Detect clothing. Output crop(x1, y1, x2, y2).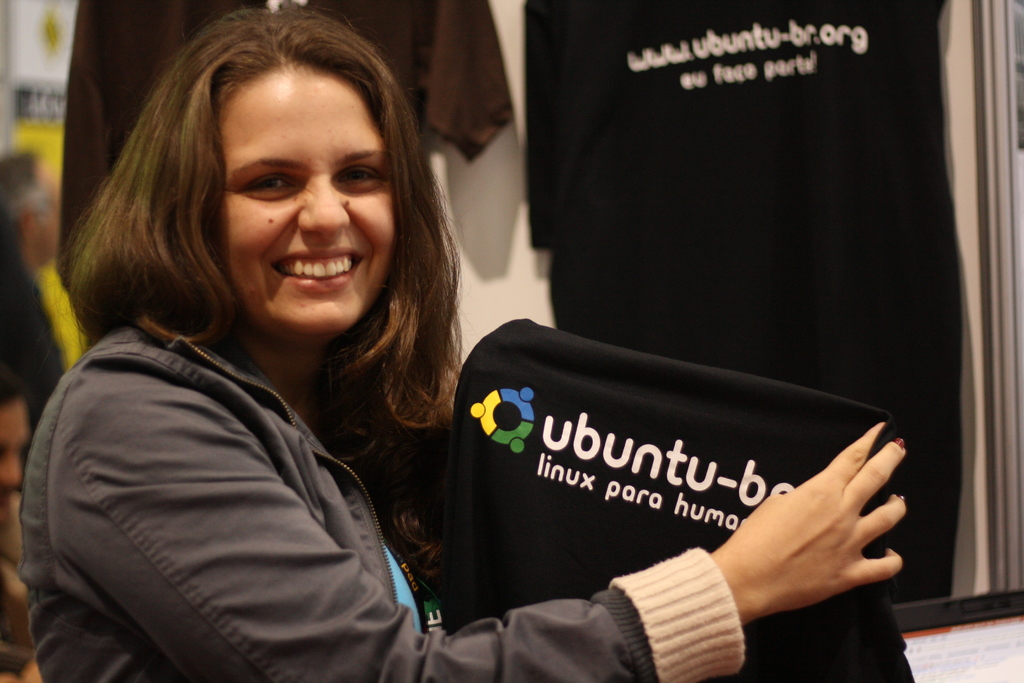
crop(534, 0, 966, 604).
